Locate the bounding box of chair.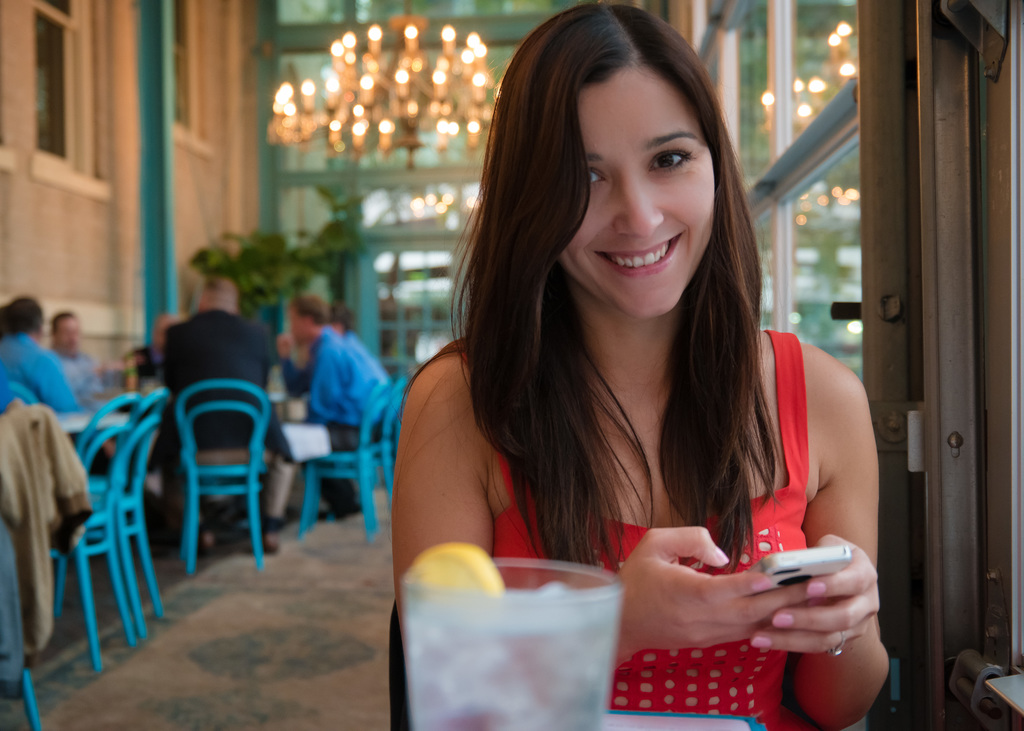
Bounding box: Rect(46, 390, 140, 674).
